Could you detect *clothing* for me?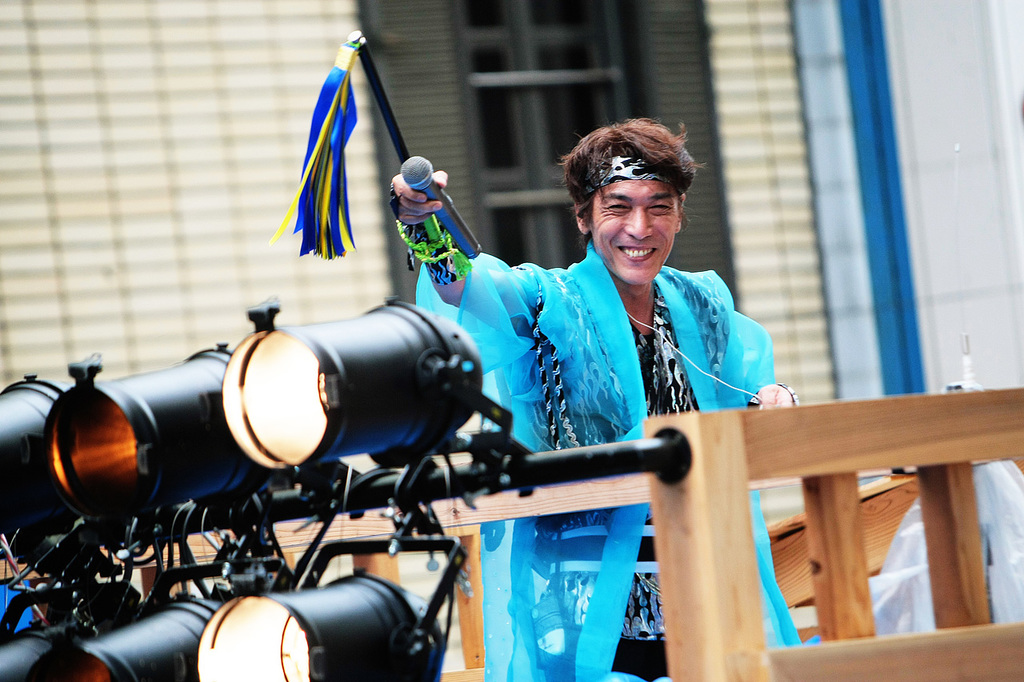
Detection result: x1=472, y1=189, x2=786, y2=595.
